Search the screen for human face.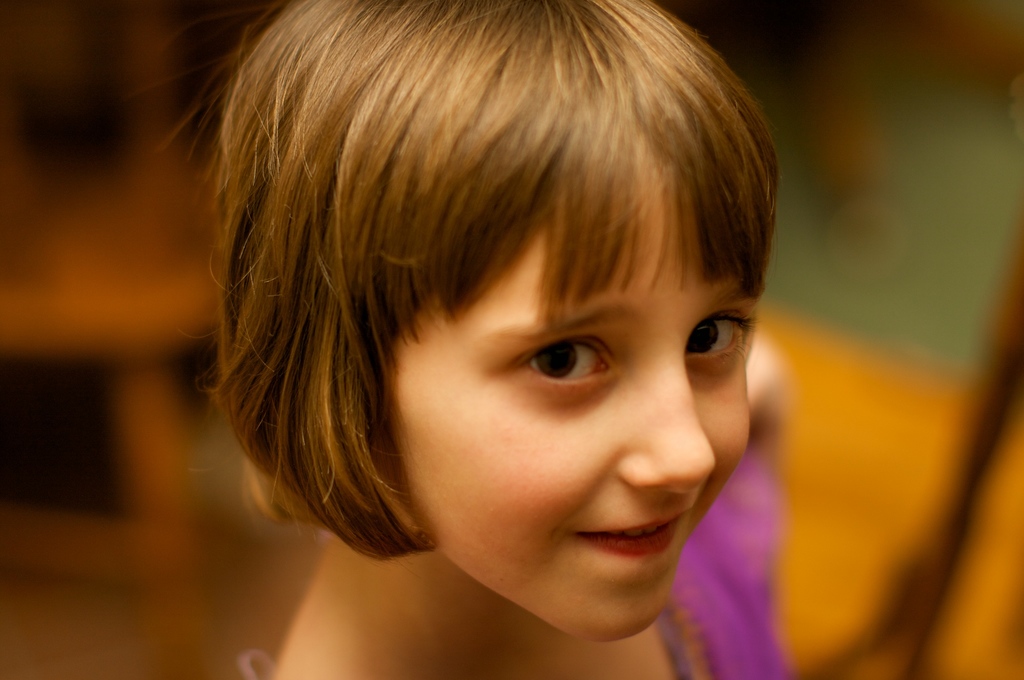
Found at [x1=394, y1=165, x2=753, y2=652].
